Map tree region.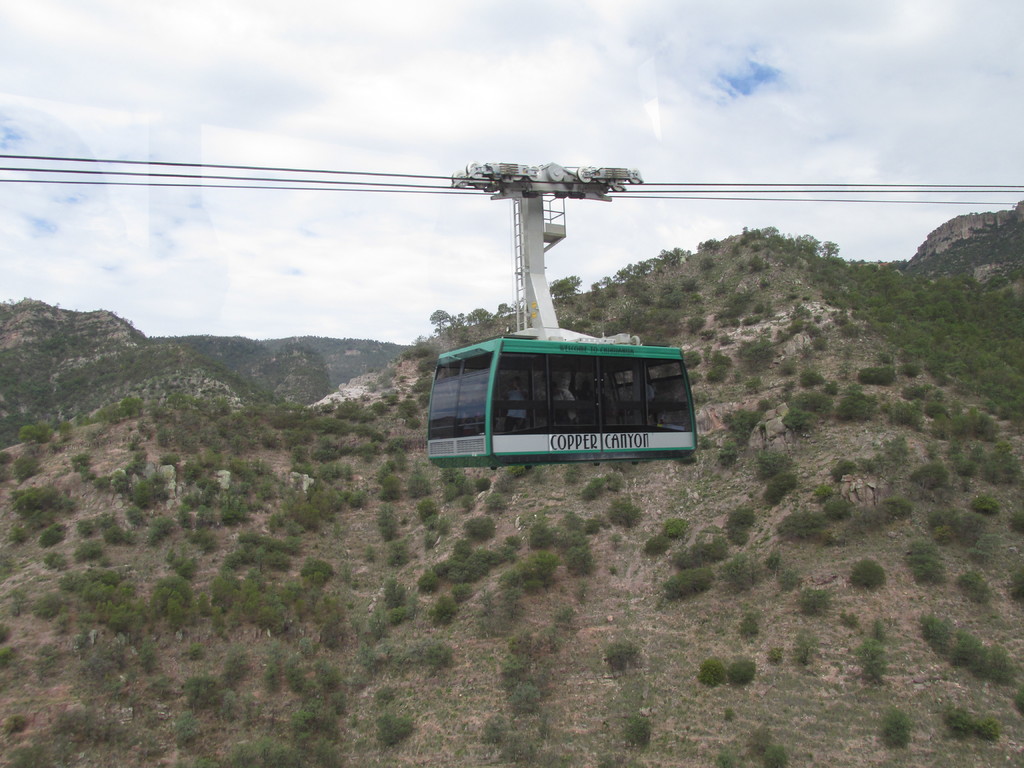
Mapped to 429/308/451/330.
